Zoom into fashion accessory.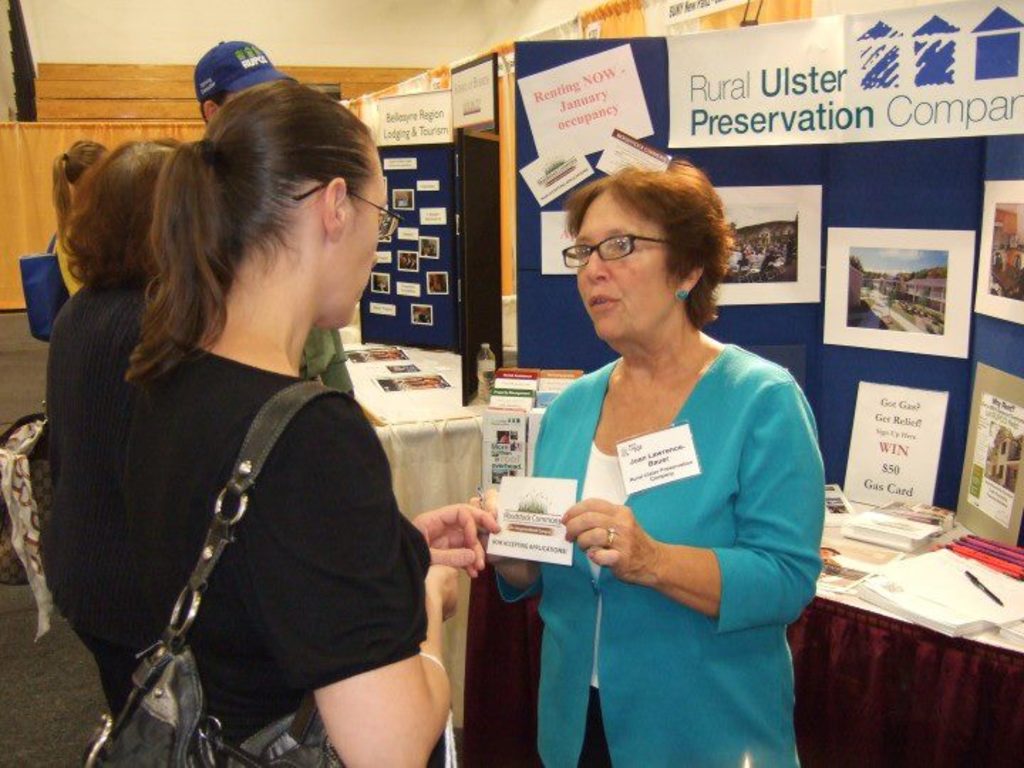
Zoom target: 195/38/299/104.
